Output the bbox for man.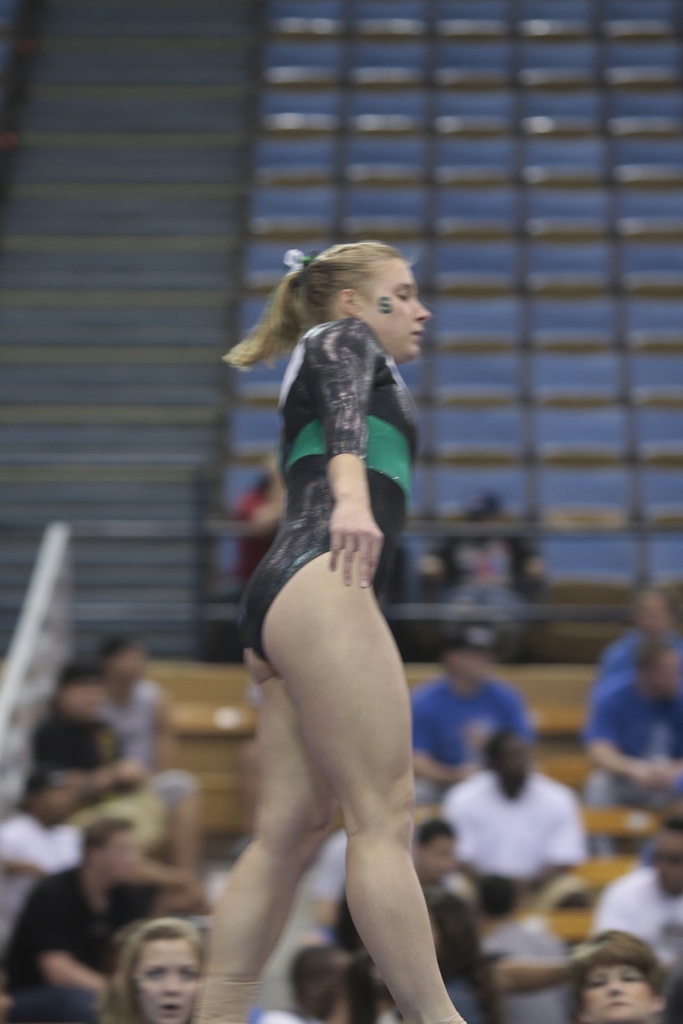
crop(588, 832, 682, 972).
